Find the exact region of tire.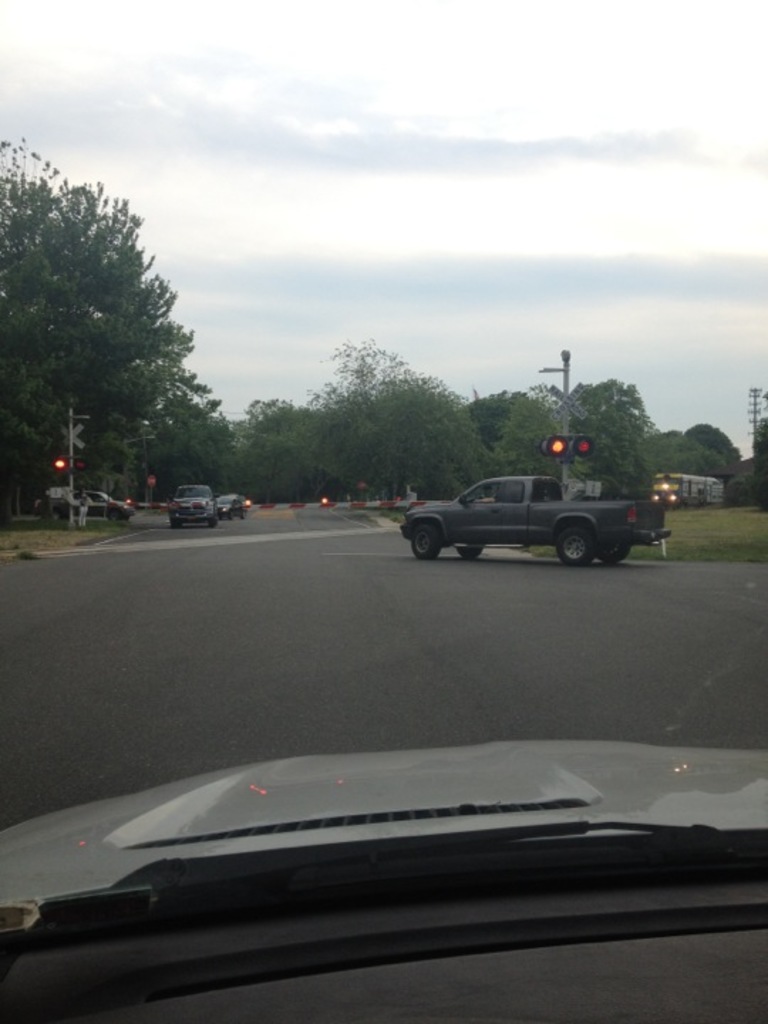
Exact region: [412, 523, 441, 559].
